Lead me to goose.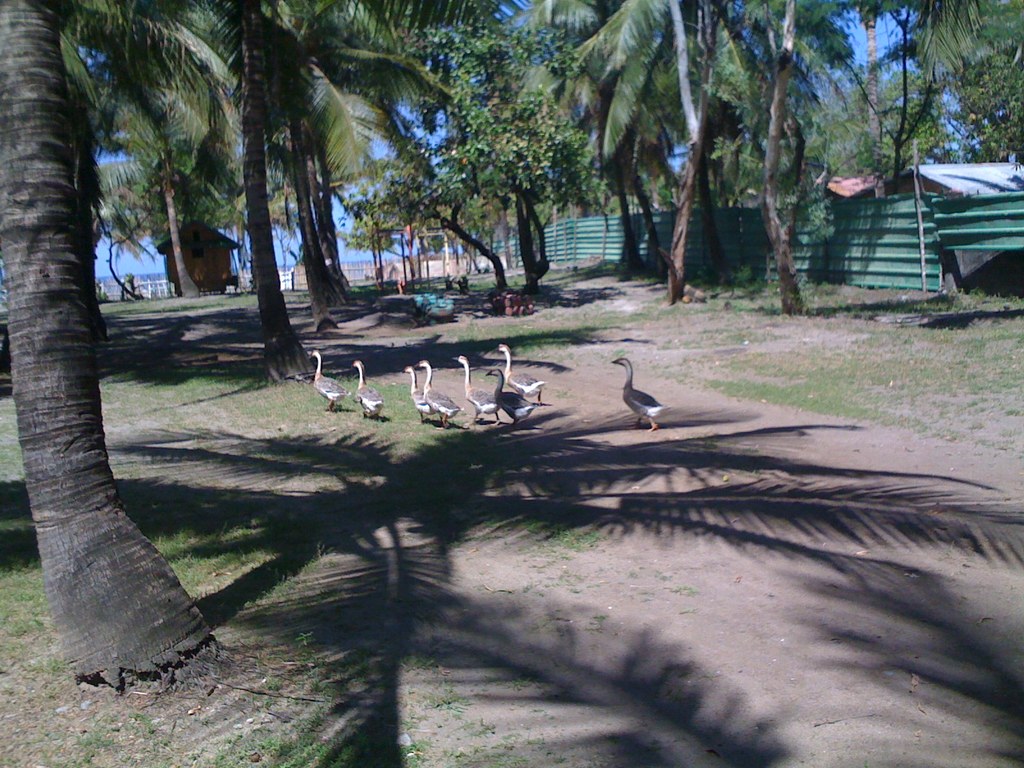
Lead to [417,357,467,426].
